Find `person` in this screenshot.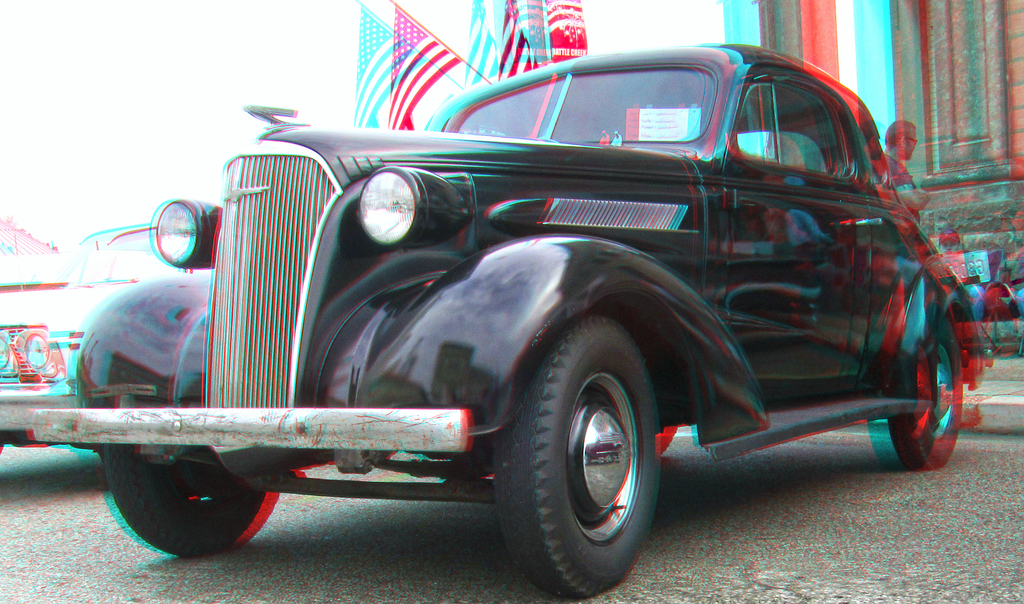
The bounding box for `person` is box(987, 208, 1023, 359).
